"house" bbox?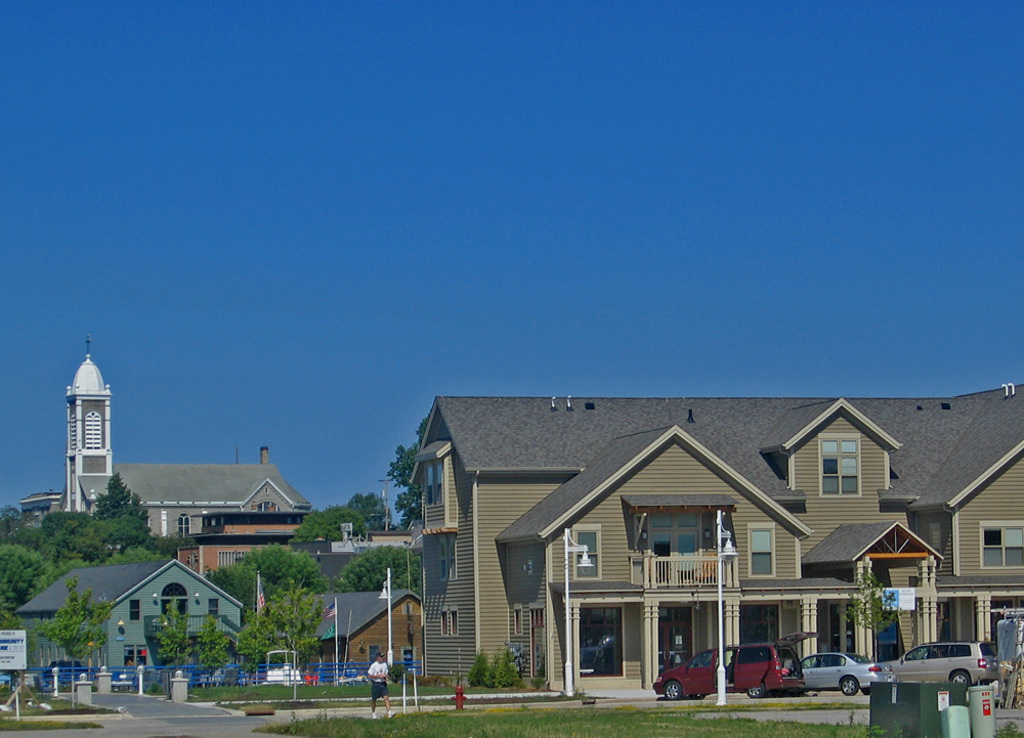
l=415, t=386, r=968, b=708
